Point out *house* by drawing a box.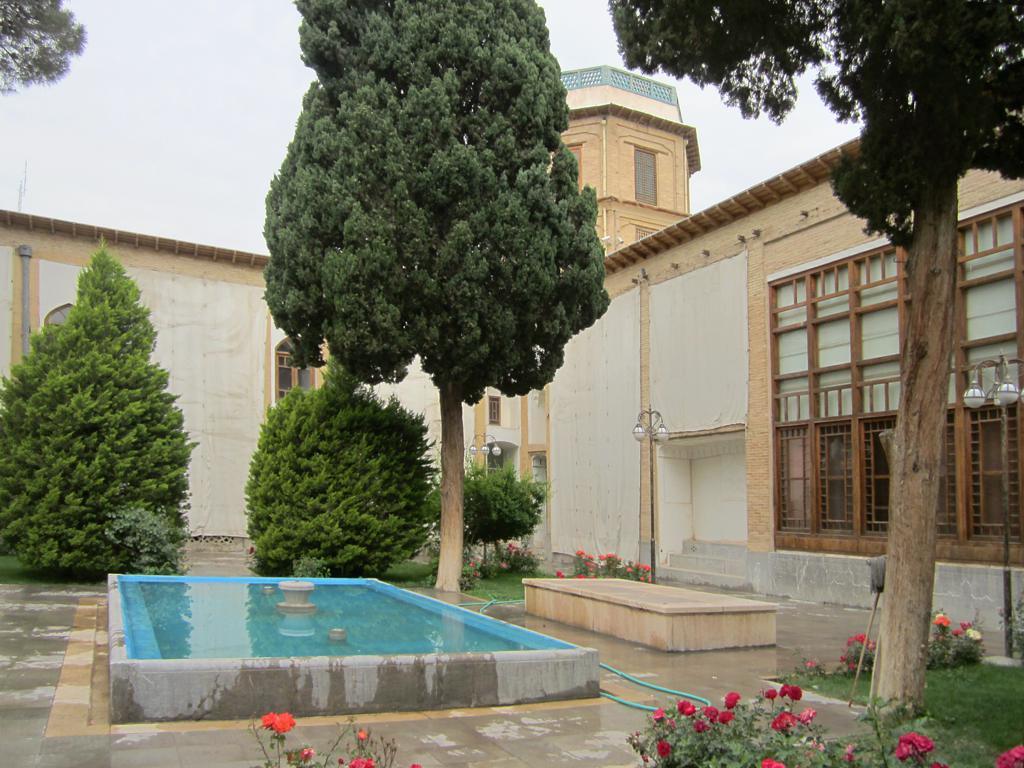
BBox(762, 119, 1023, 672).
